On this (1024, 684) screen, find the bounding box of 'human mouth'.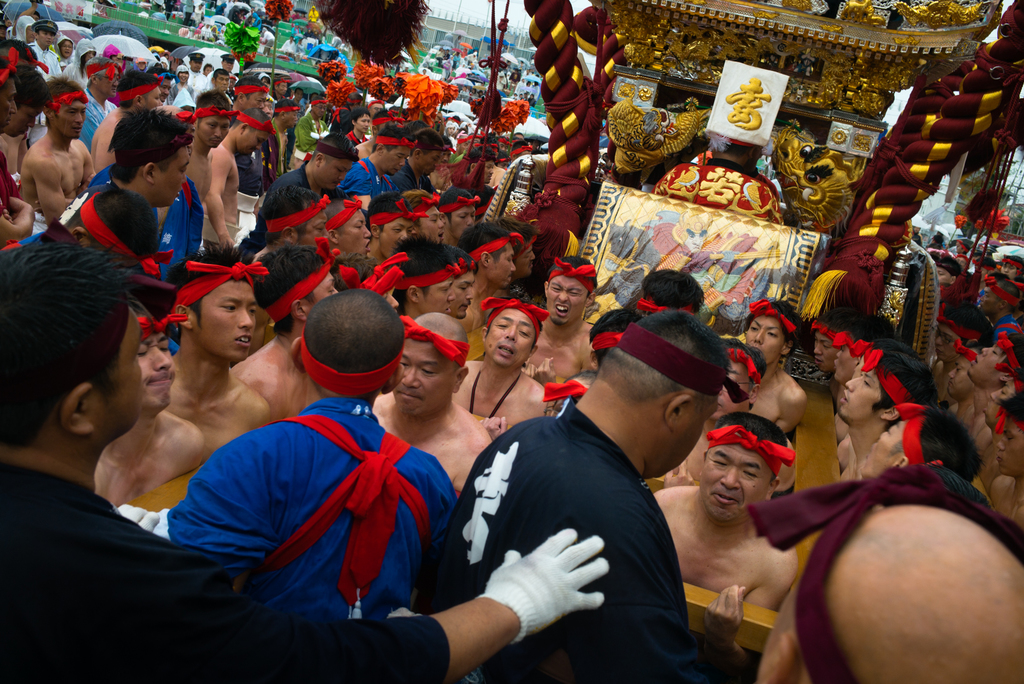
Bounding box: box=[68, 128, 81, 136].
